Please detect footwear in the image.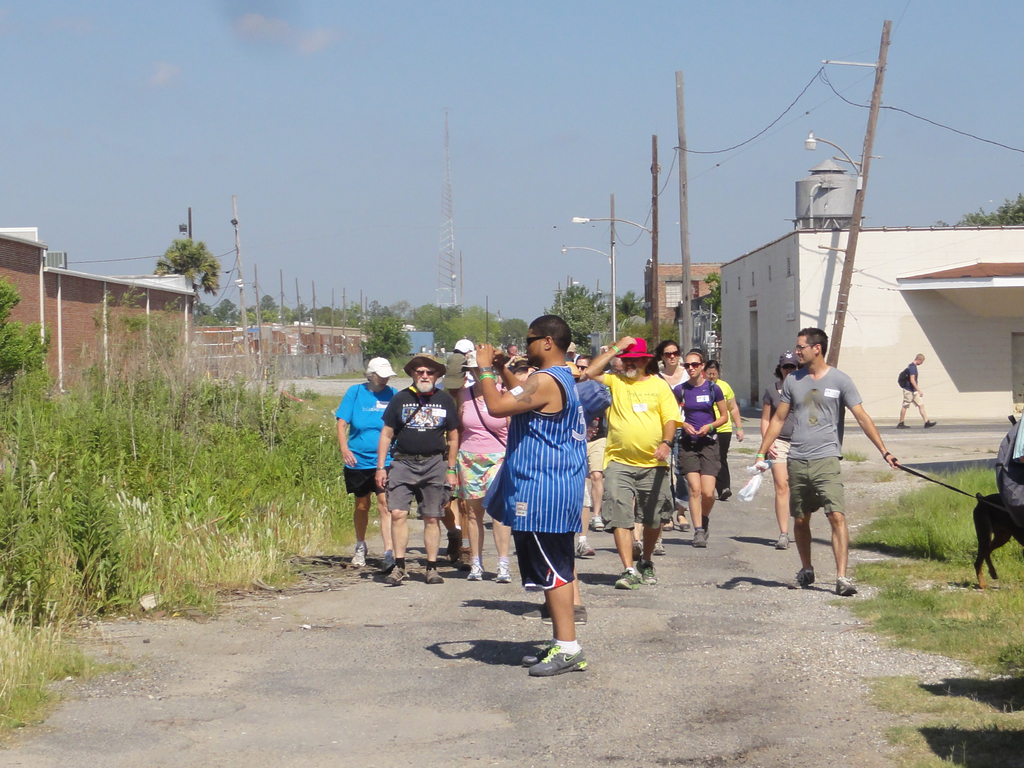
bbox=[794, 564, 818, 588].
